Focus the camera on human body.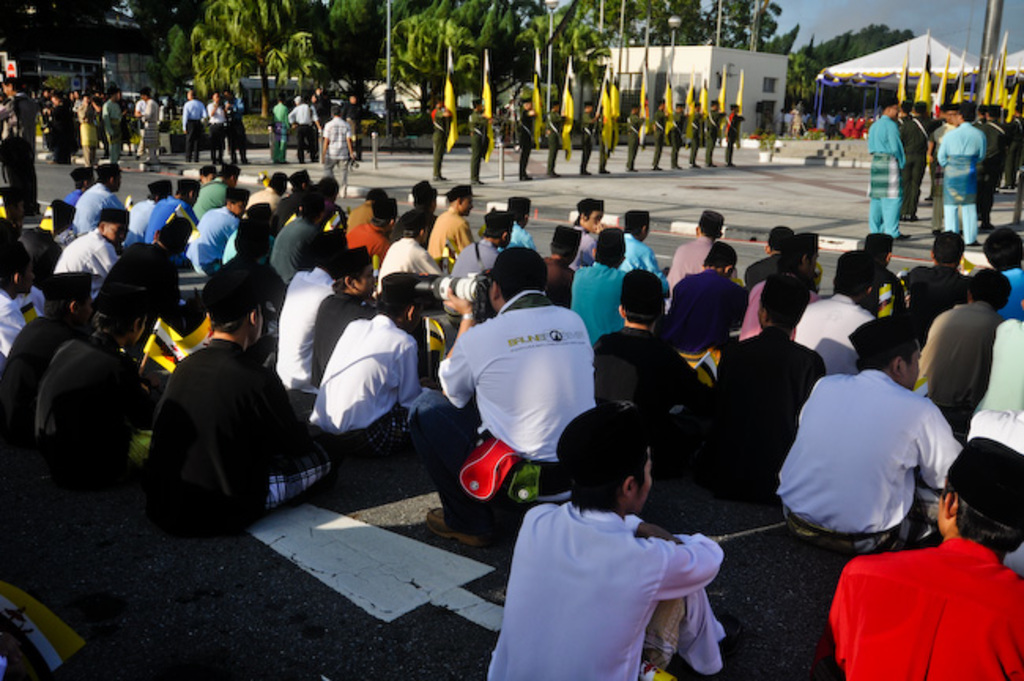
Focus region: <region>432, 244, 600, 538</region>.
